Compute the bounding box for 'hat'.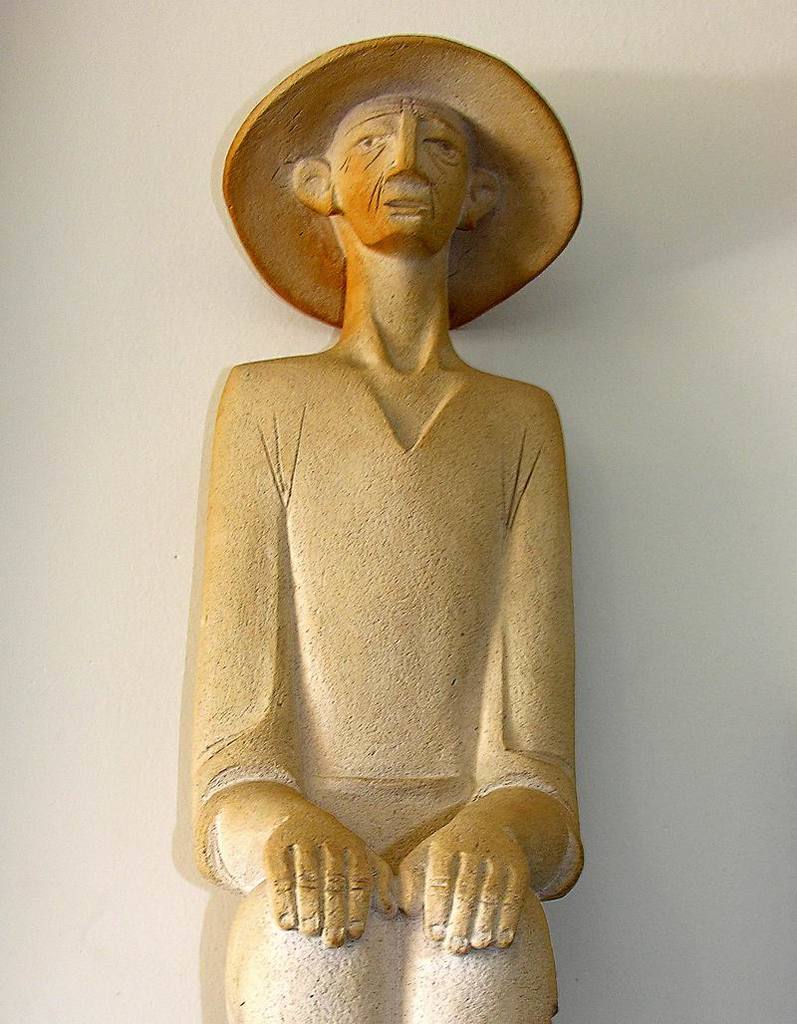
(220,34,582,327).
